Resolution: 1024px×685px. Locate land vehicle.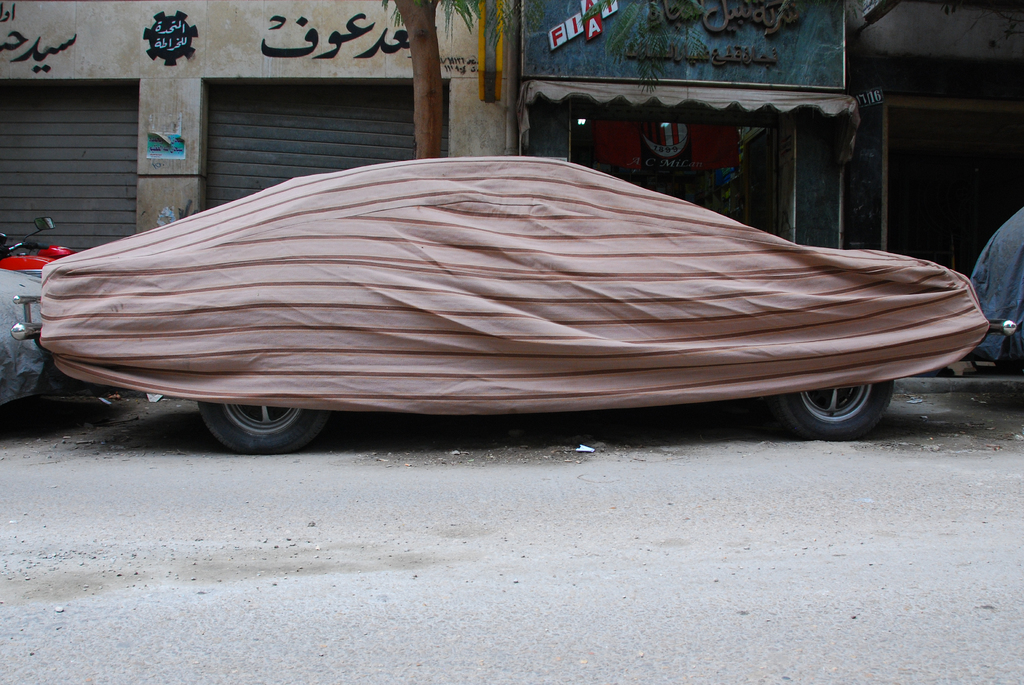
(x1=33, y1=132, x2=1023, y2=455).
